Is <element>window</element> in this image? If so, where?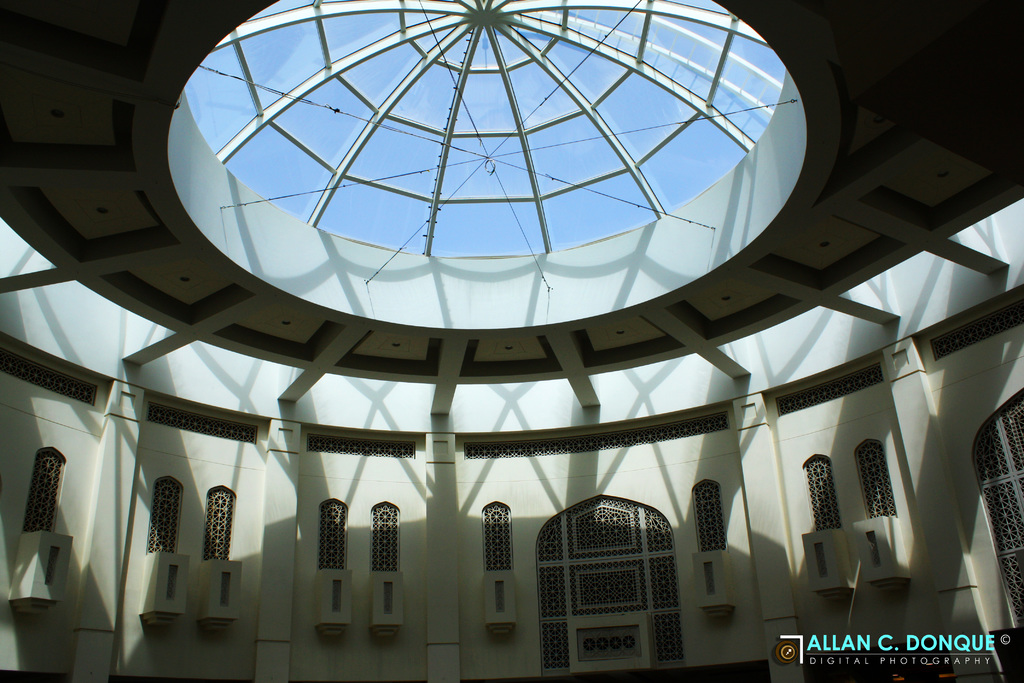
Yes, at [x1=496, y1=584, x2=504, y2=614].
